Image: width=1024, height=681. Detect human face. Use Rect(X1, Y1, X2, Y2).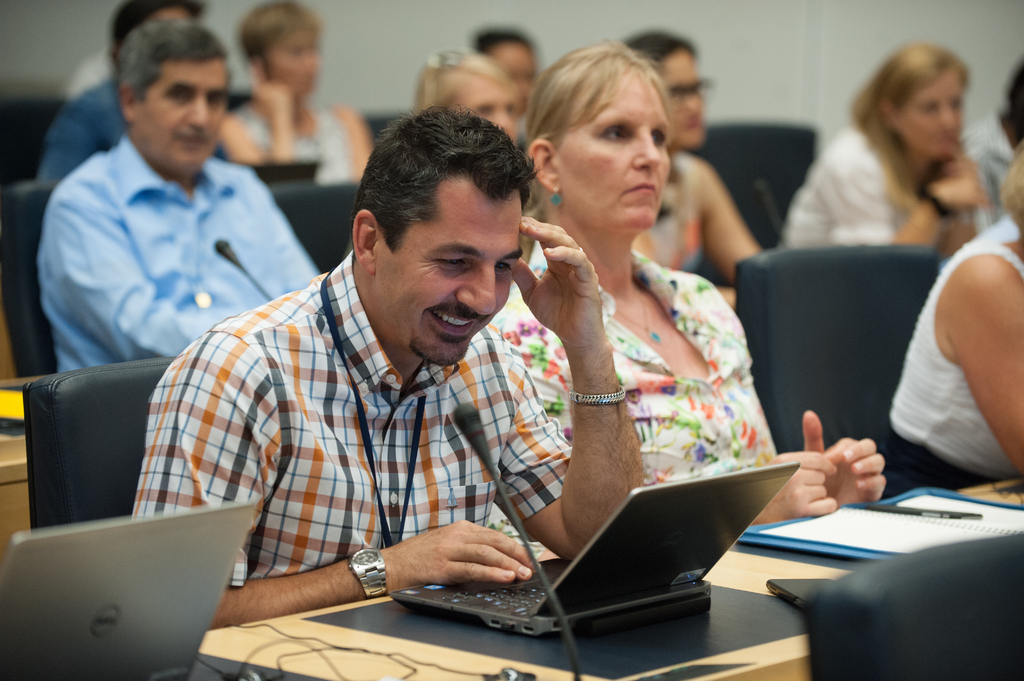
Rect(141, 55, 225, 171).
